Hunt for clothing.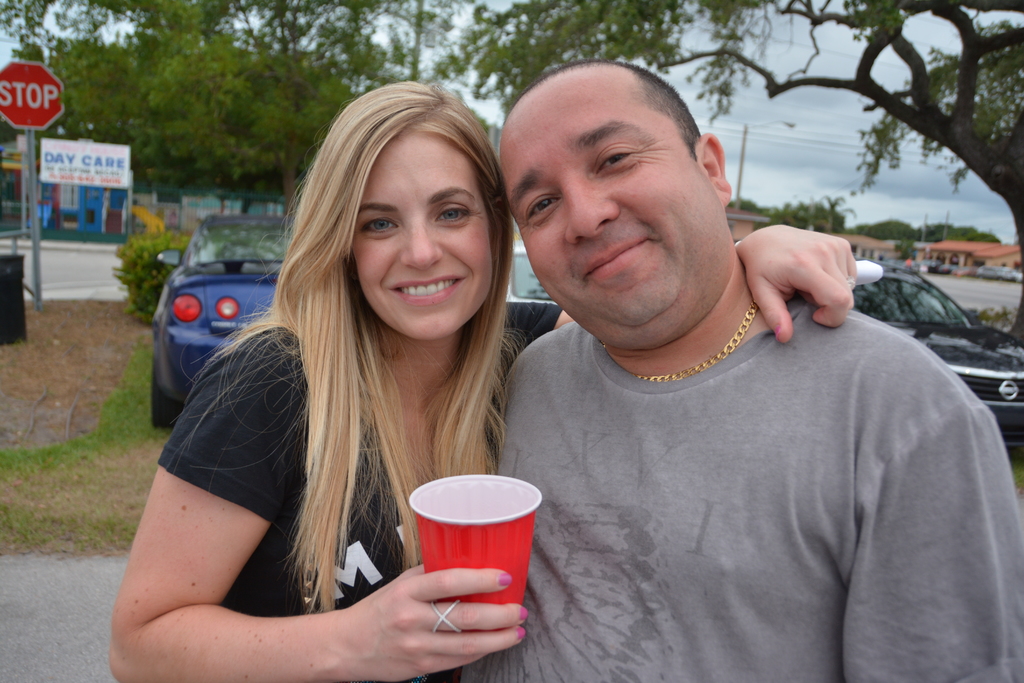
Hunted down at x1=157, y1=296, x2=564, y2=682.
